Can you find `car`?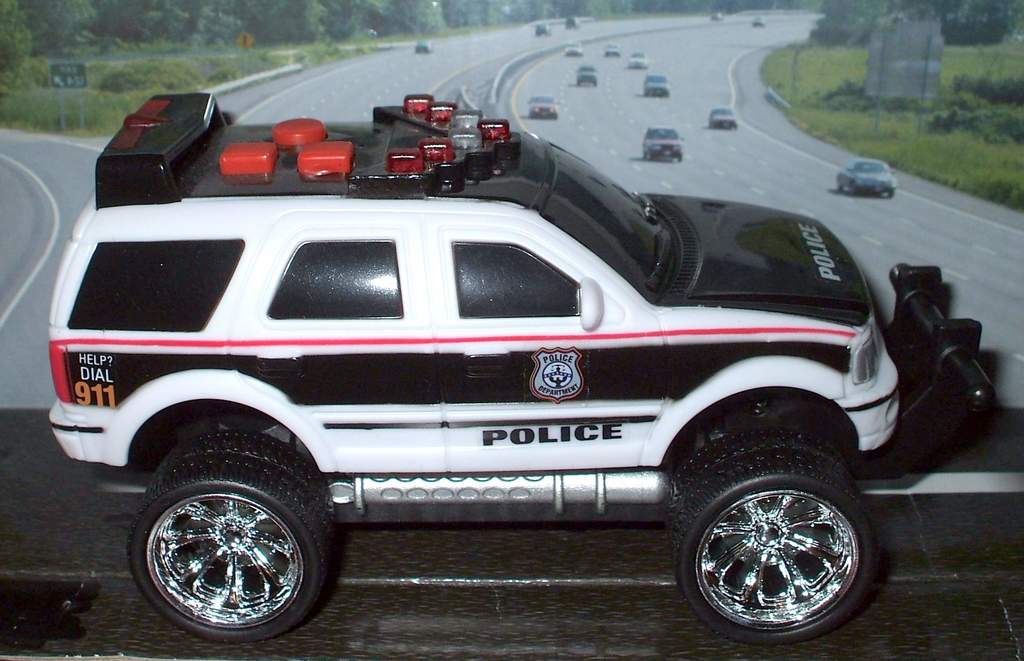
Yes, bounding box: bbox=(640, 74, 674, 95).
